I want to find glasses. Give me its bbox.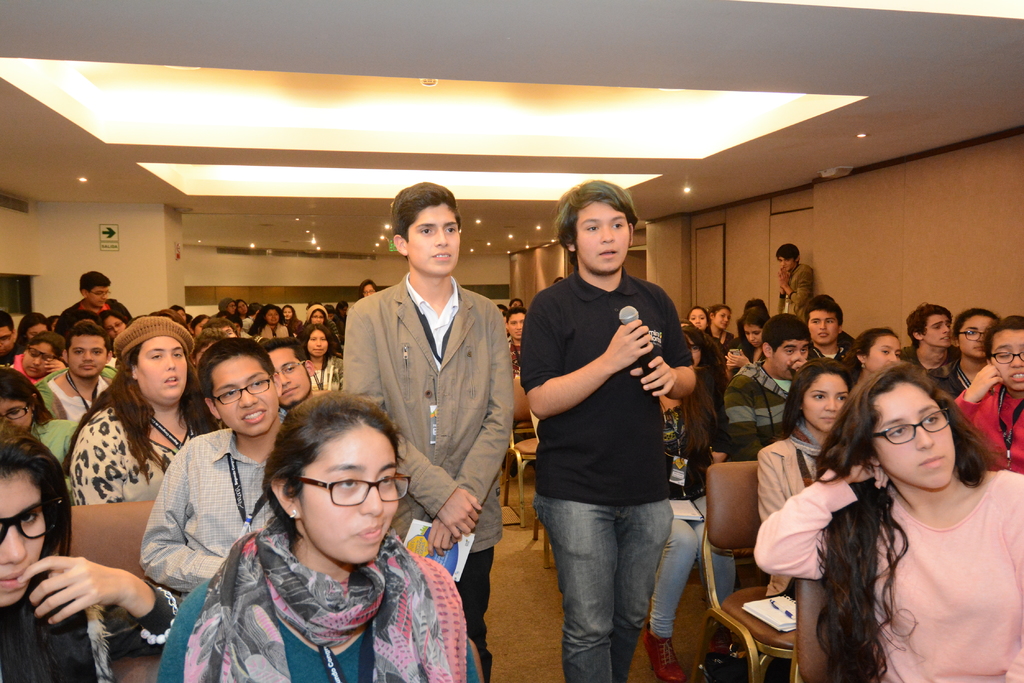
(x1=0, y1=497, x2=62, y2=549).
